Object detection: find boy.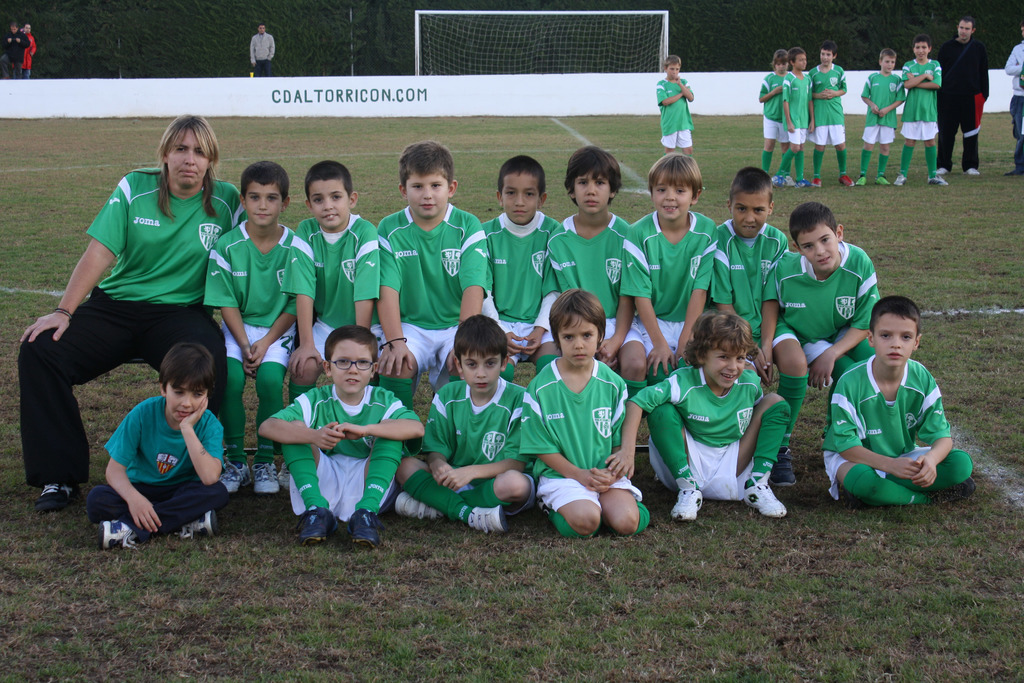
pyautogui.locateOnScreen(895, 38, 951, 189).
